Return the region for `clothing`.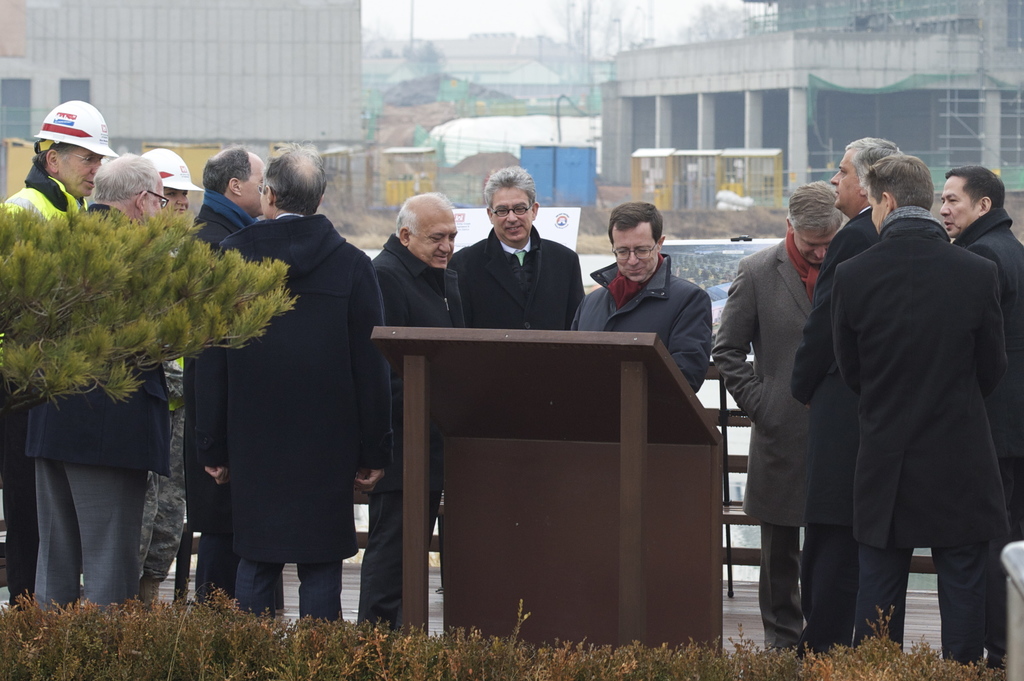
bbox=[854, 209, 1011, 646].
